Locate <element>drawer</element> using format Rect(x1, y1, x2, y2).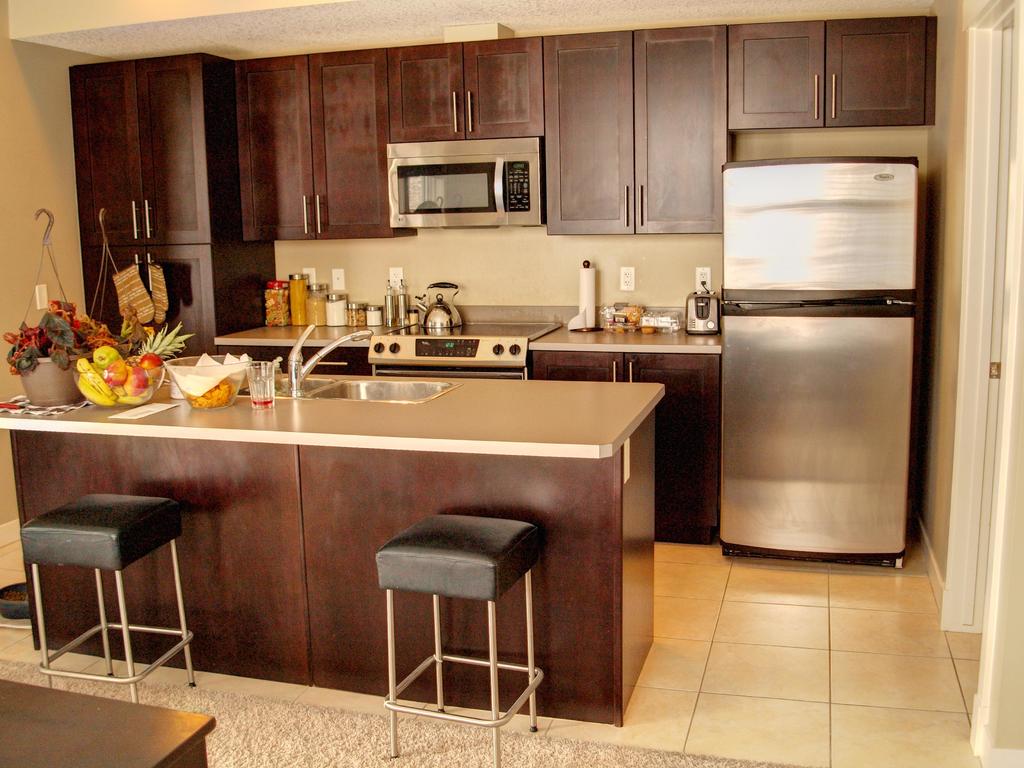
Rect(289, 347, 372, 373).
